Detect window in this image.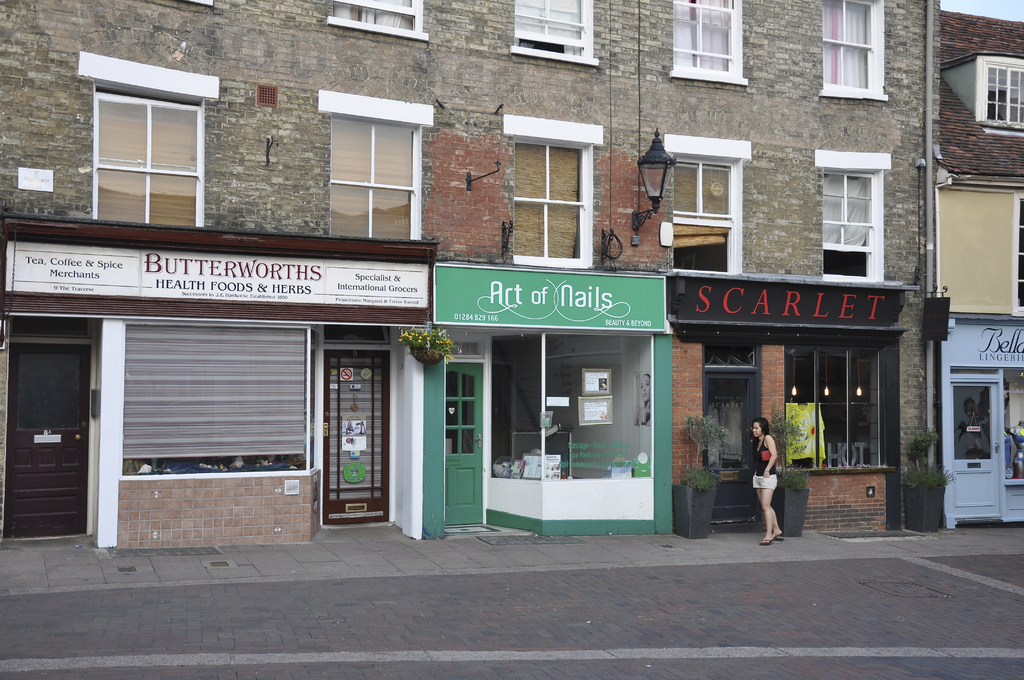
Detection: (976, 53, 1023, 127).
